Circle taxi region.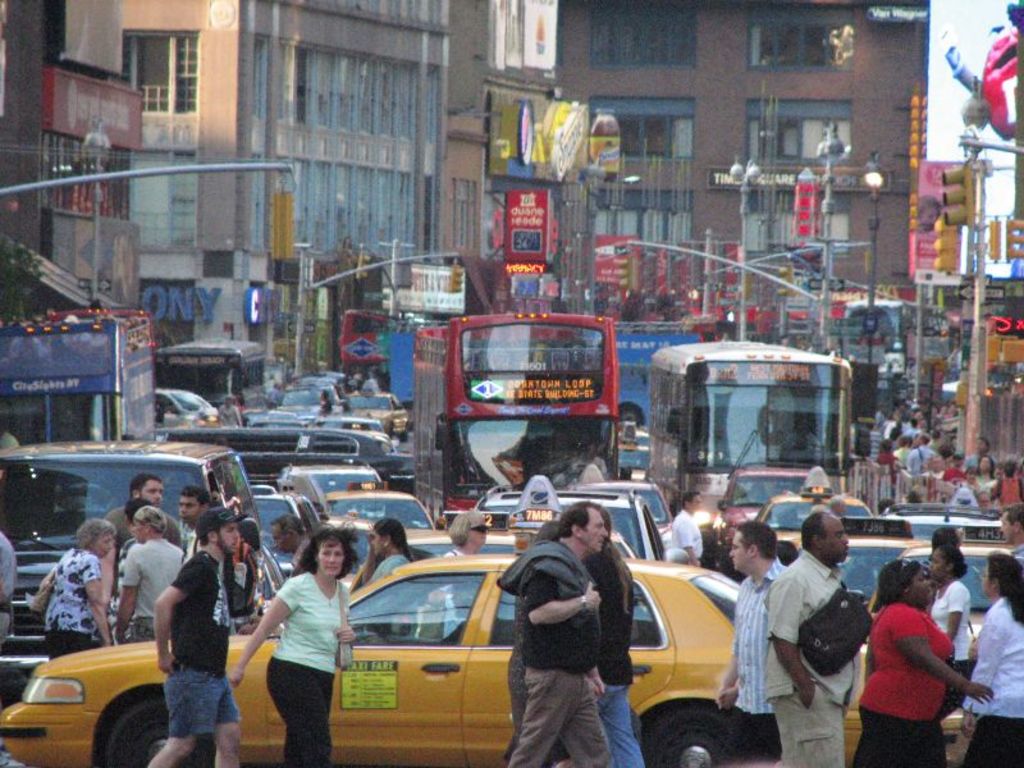
Region: box=[346, 376, 410, 436].
